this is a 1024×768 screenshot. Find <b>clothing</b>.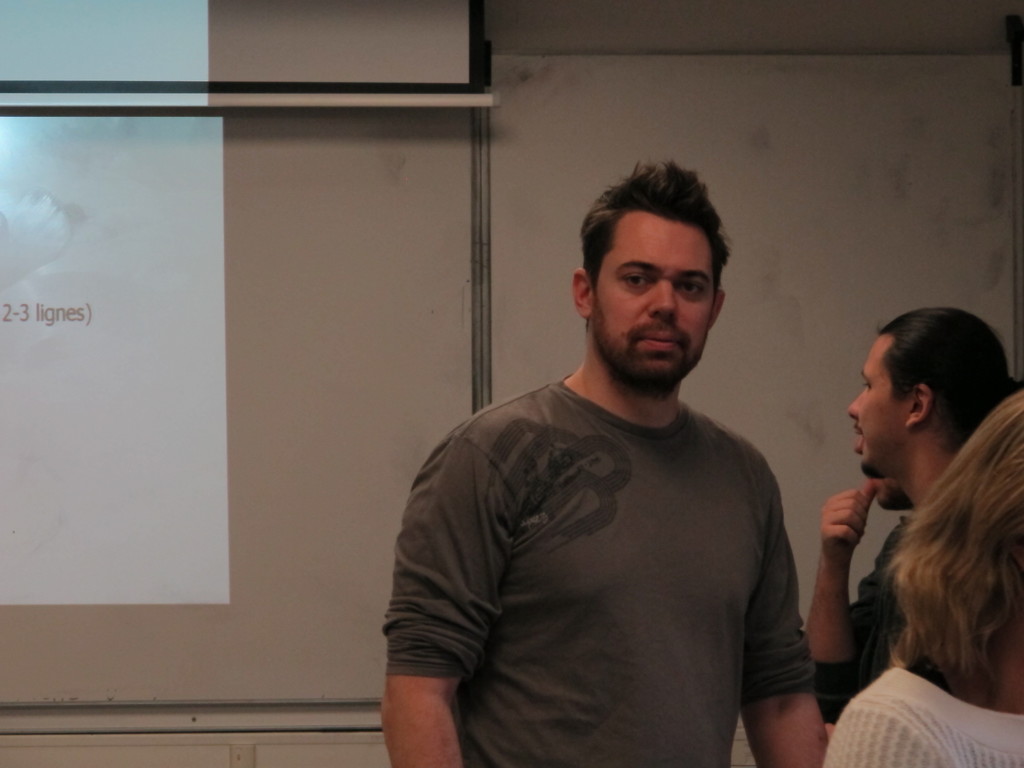
Bounding box: x1=817, y1=664, x2=1023, y2=767.
